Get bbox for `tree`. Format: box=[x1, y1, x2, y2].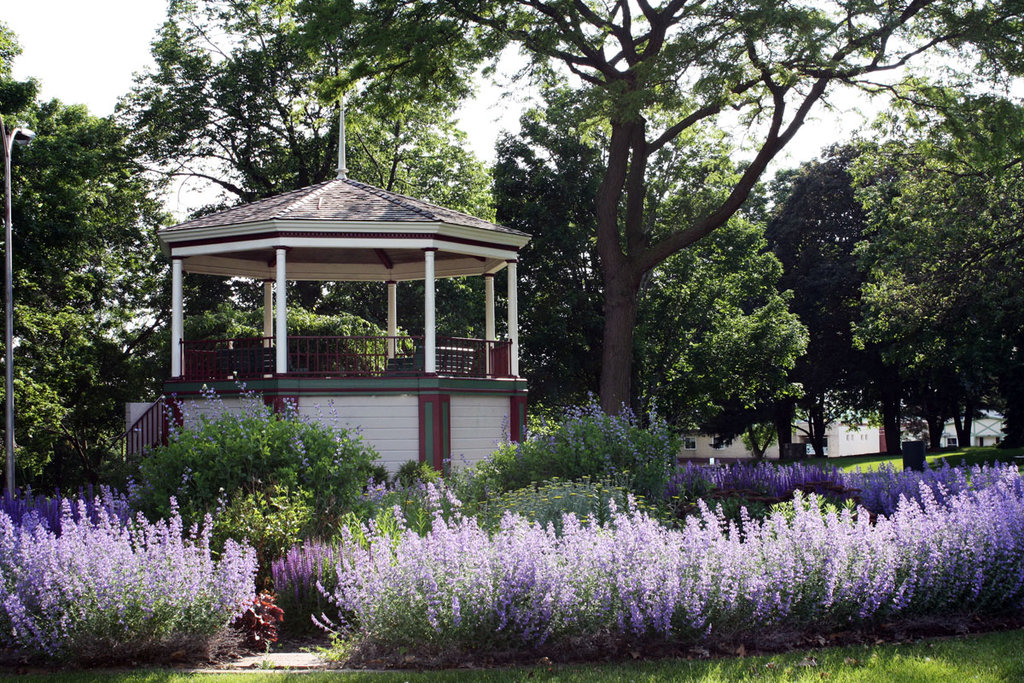
box=[752, 153, 876, 461].
